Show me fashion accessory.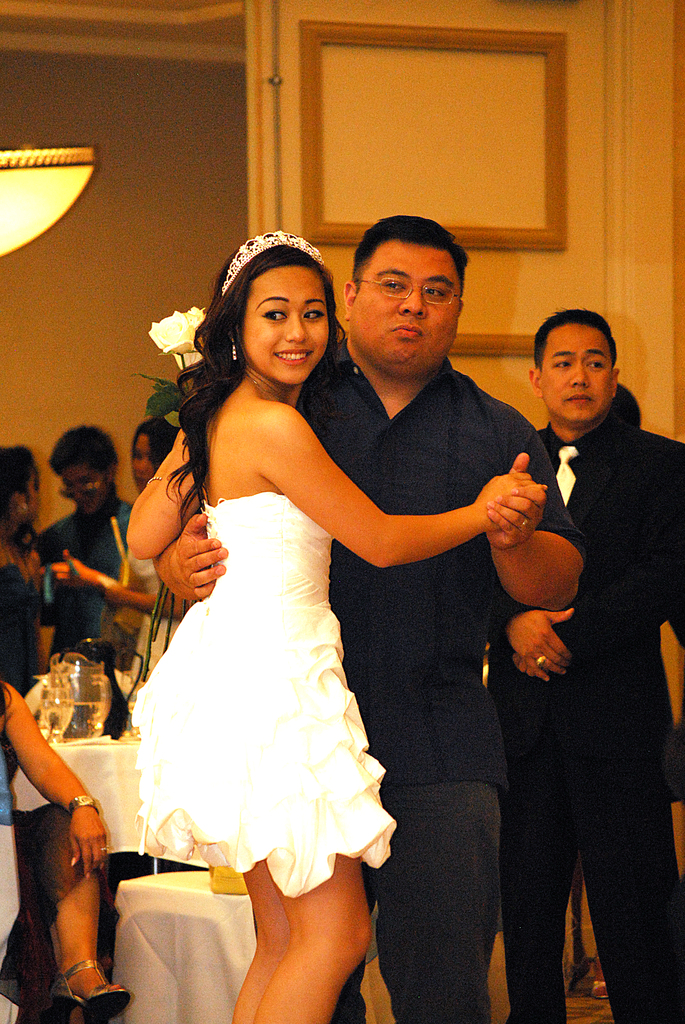
fashion accessory is here: box(534, 650, 555, 666).
